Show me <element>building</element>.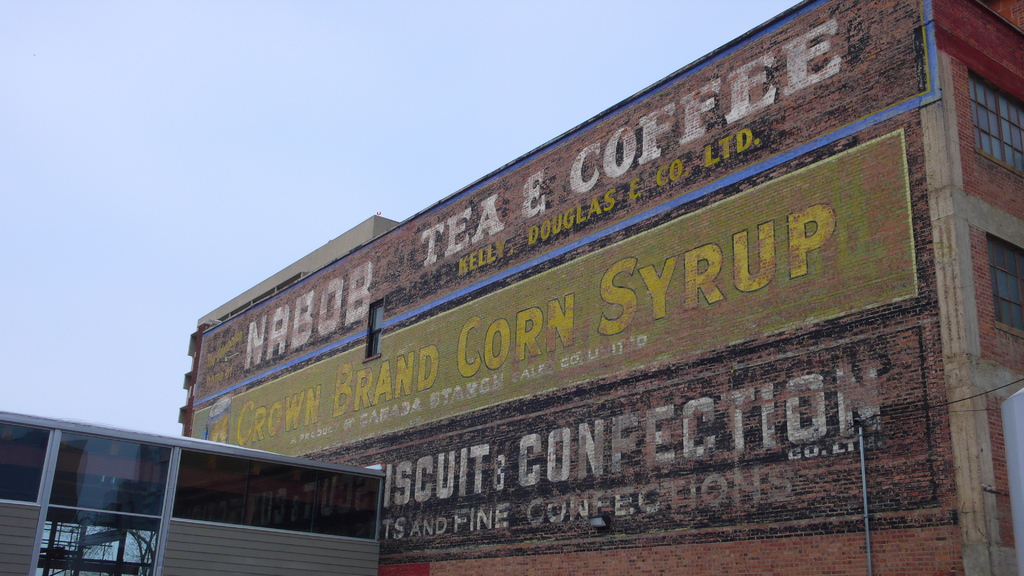
<element>building</element> is here: 0 406 390 575.
